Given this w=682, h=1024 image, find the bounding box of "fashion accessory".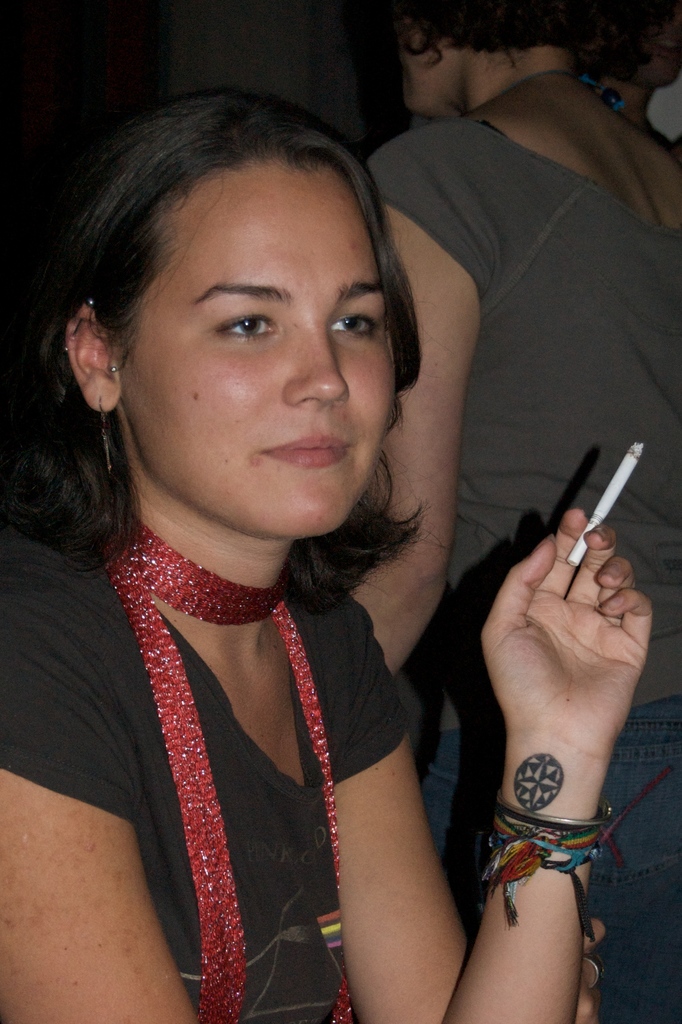
BBox(485, 801, 611, 927).
